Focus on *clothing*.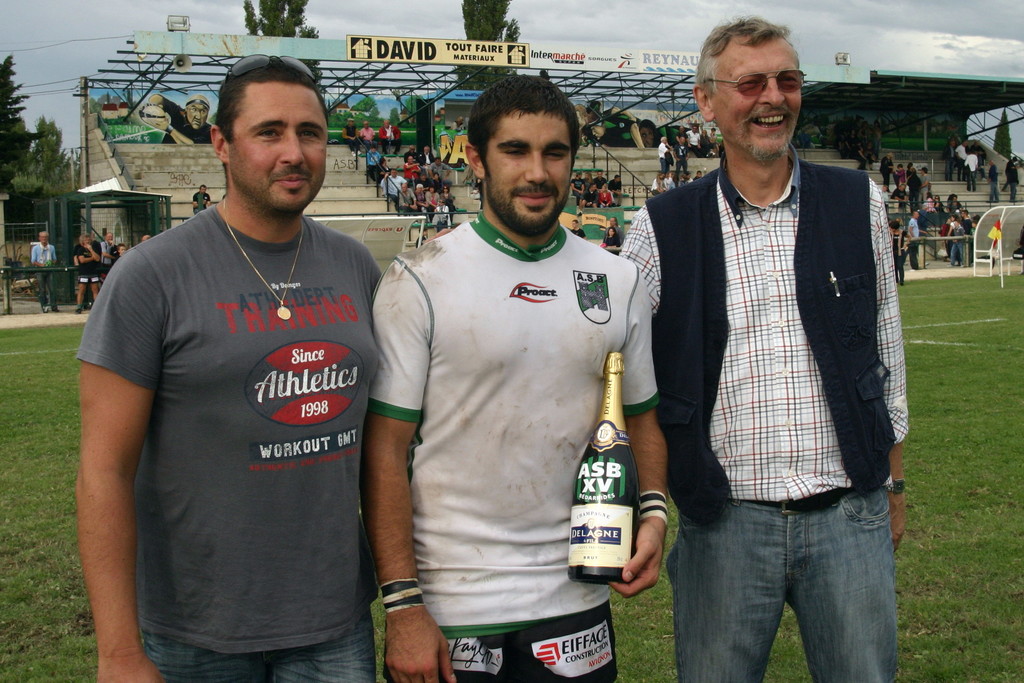
Focused at 31:241:58:308.
